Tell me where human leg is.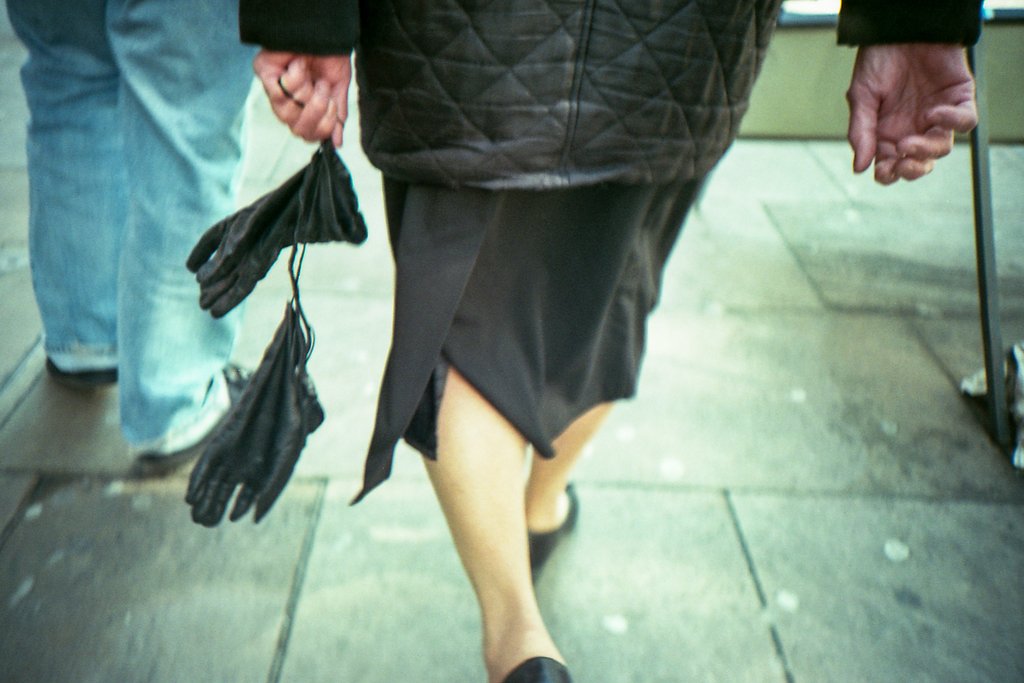
human leg is at [524, 395, 619, 582].
